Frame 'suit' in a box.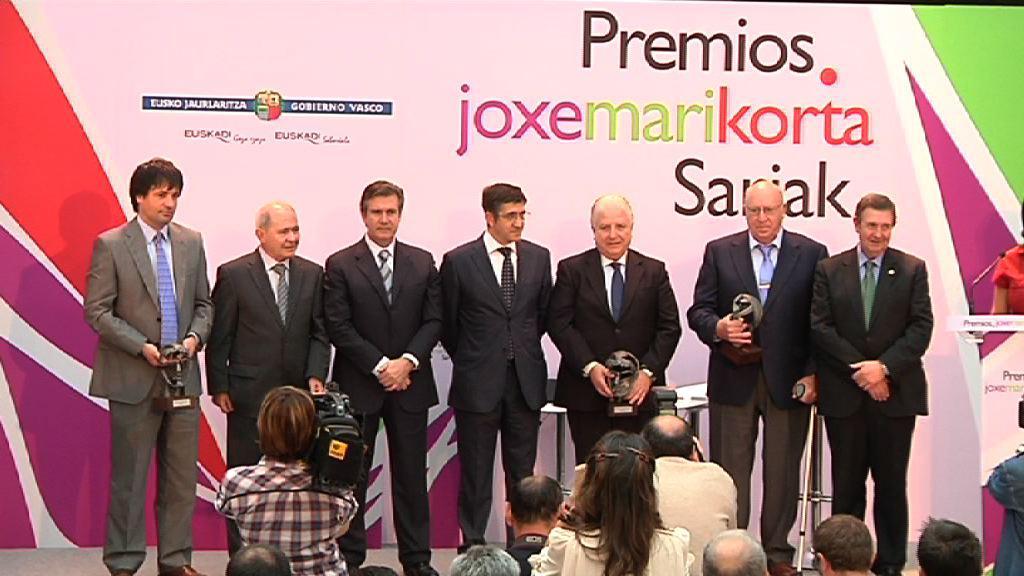
<box>320,233,443,571</box>.
